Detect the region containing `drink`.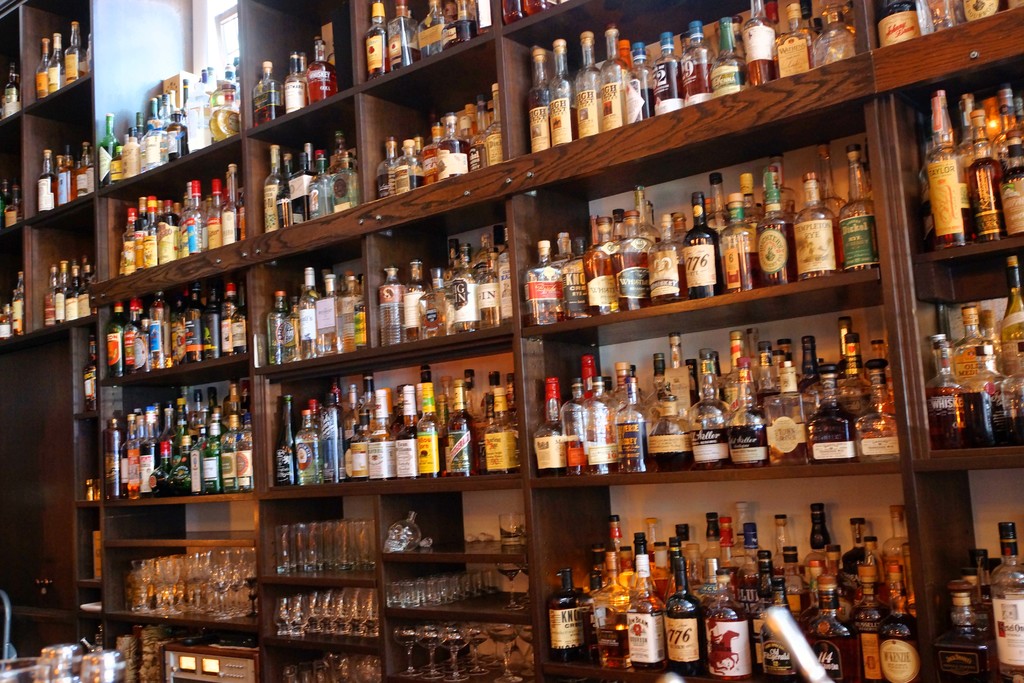
<region>757, 219, 796, 282</region>.
